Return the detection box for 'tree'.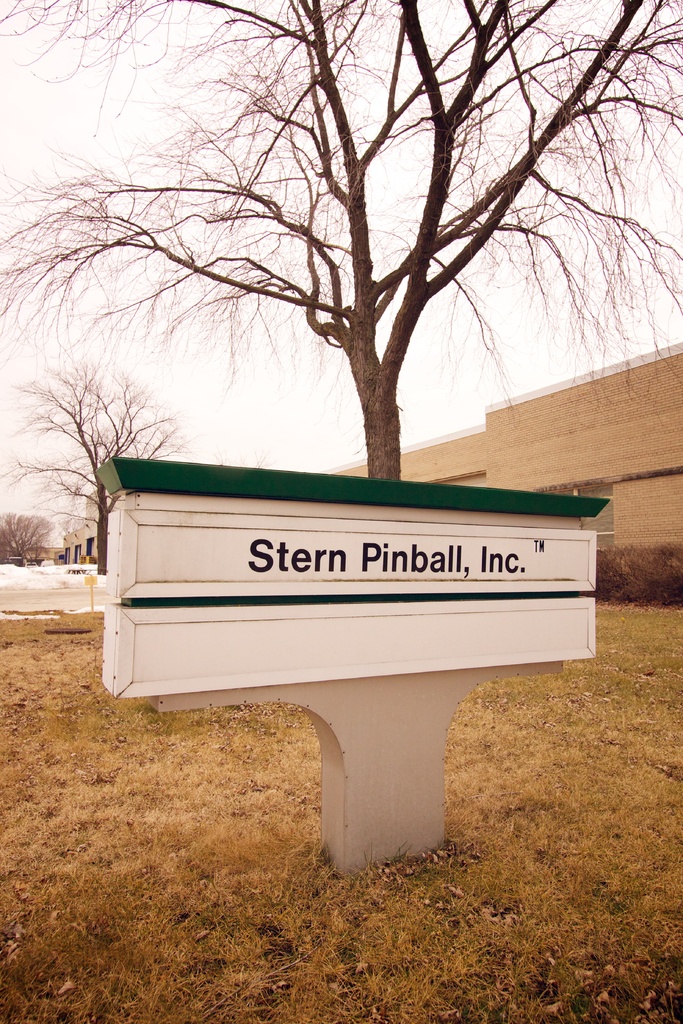
x1=0, y1=360, x2=190, y2=575.
